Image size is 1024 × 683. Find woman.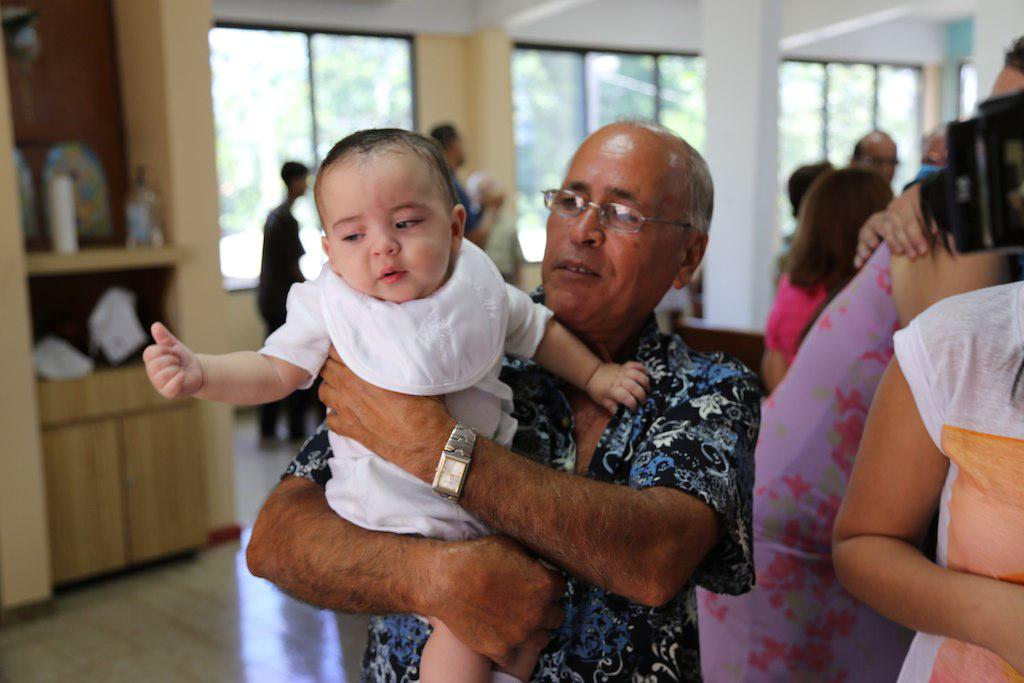
left=679, top=159, right=1023, bottom=682.
